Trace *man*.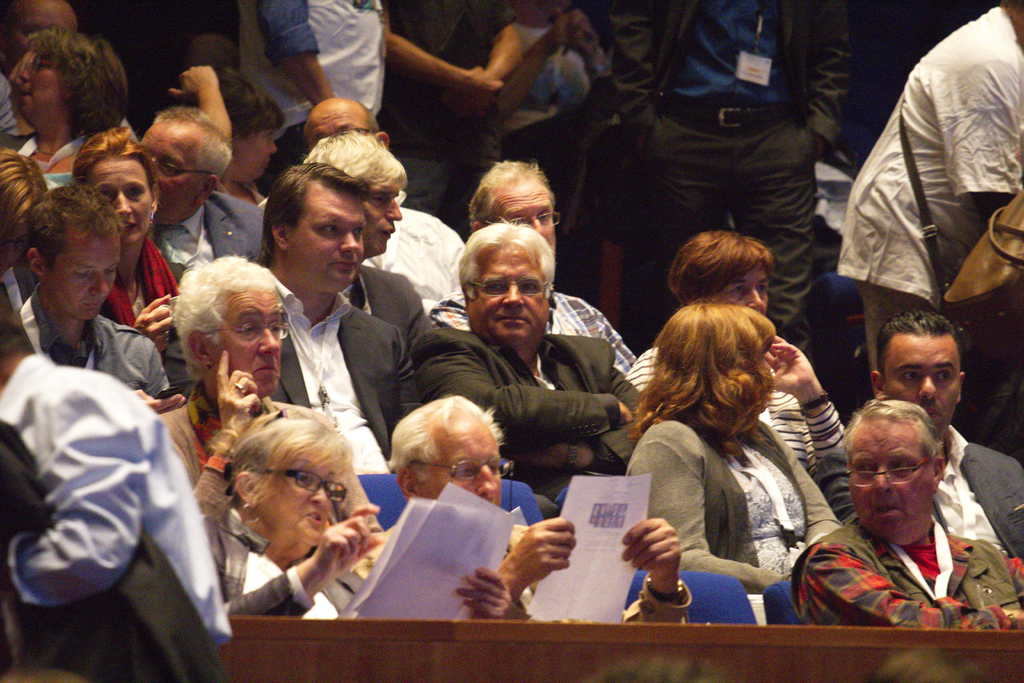
Traced to <bbox>755, 383, 1006, 652</bbox>.
